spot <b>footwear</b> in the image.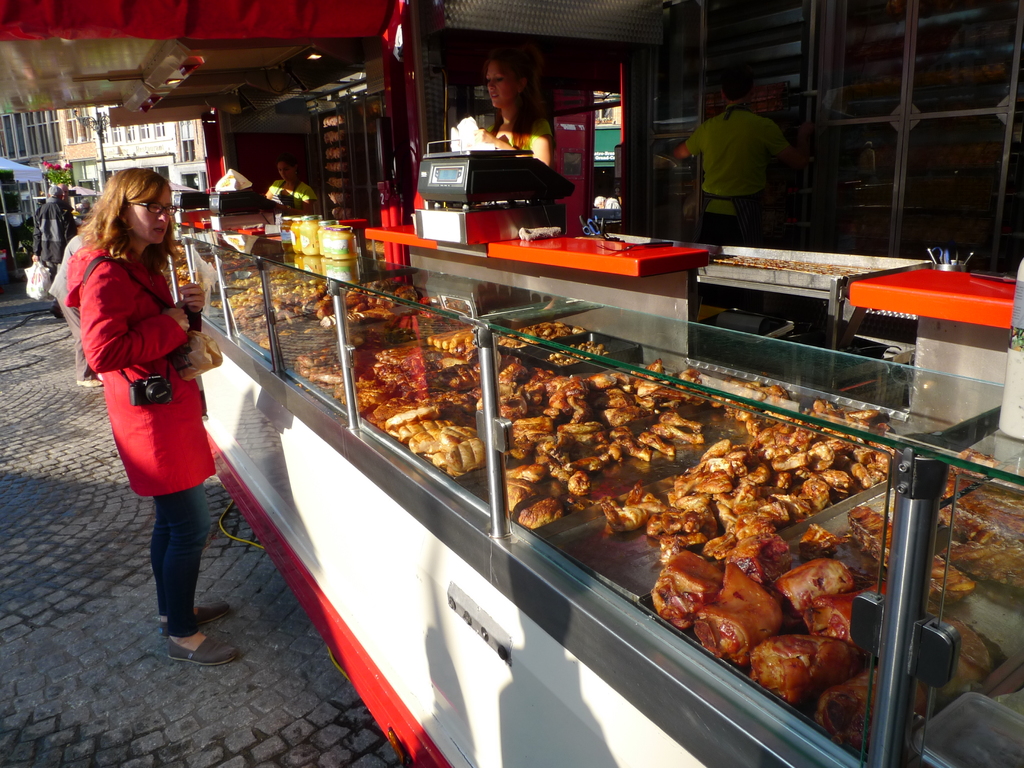
<b>footwear</b> found at <box>160,598,228,627</box>.
